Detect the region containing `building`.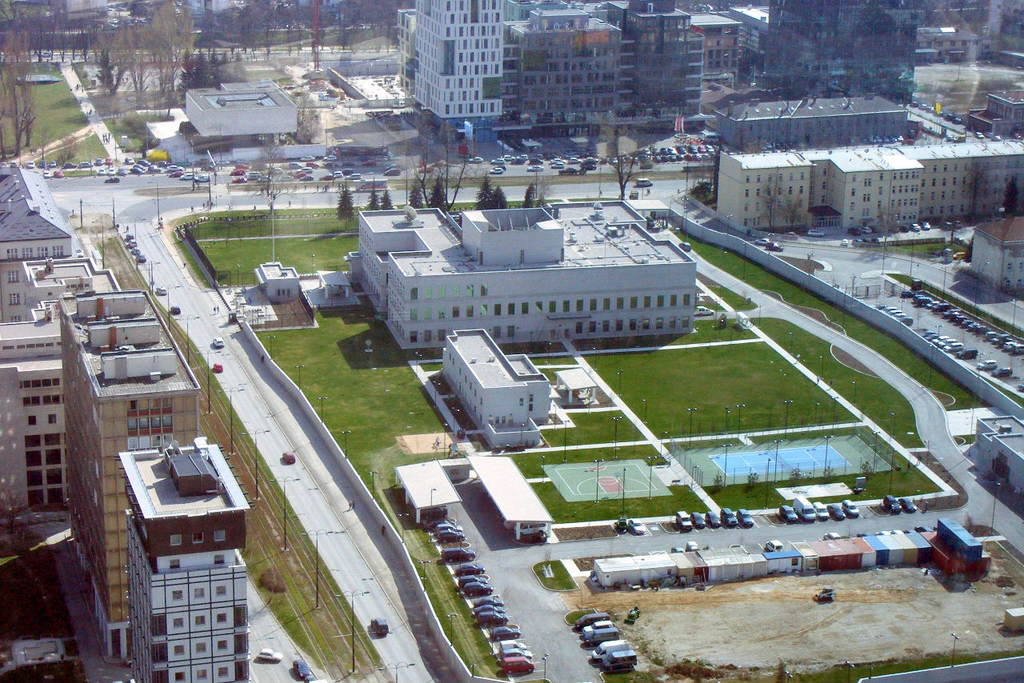
x1=345, y1=196, x2=698, y2=349.
